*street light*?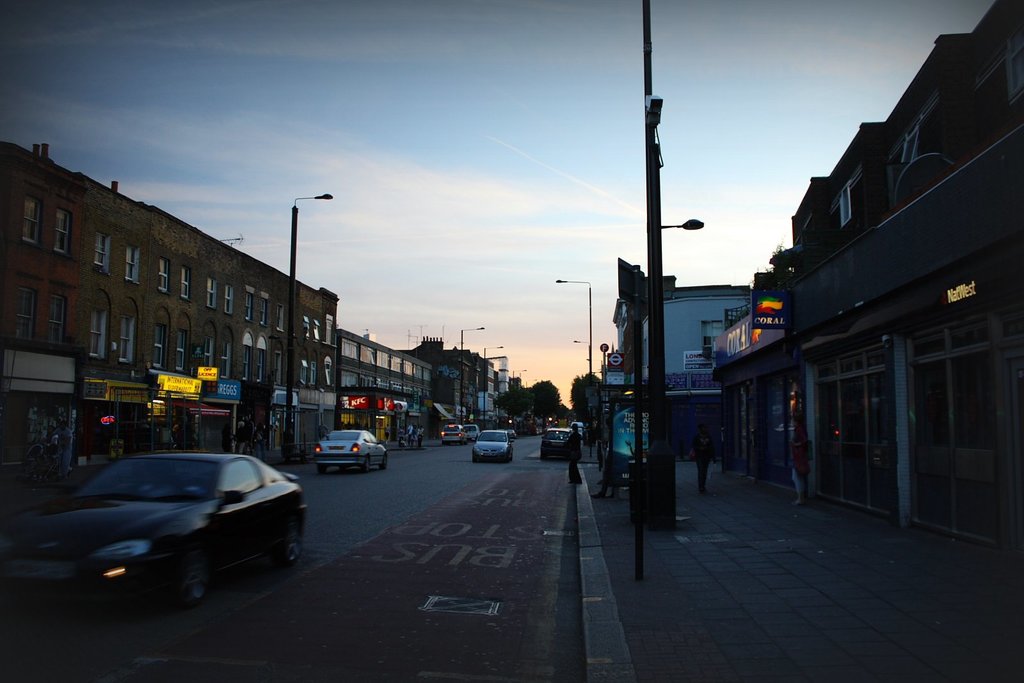
{"x1": 624, "y1": 210, "x2": 708, "y2": 589}
